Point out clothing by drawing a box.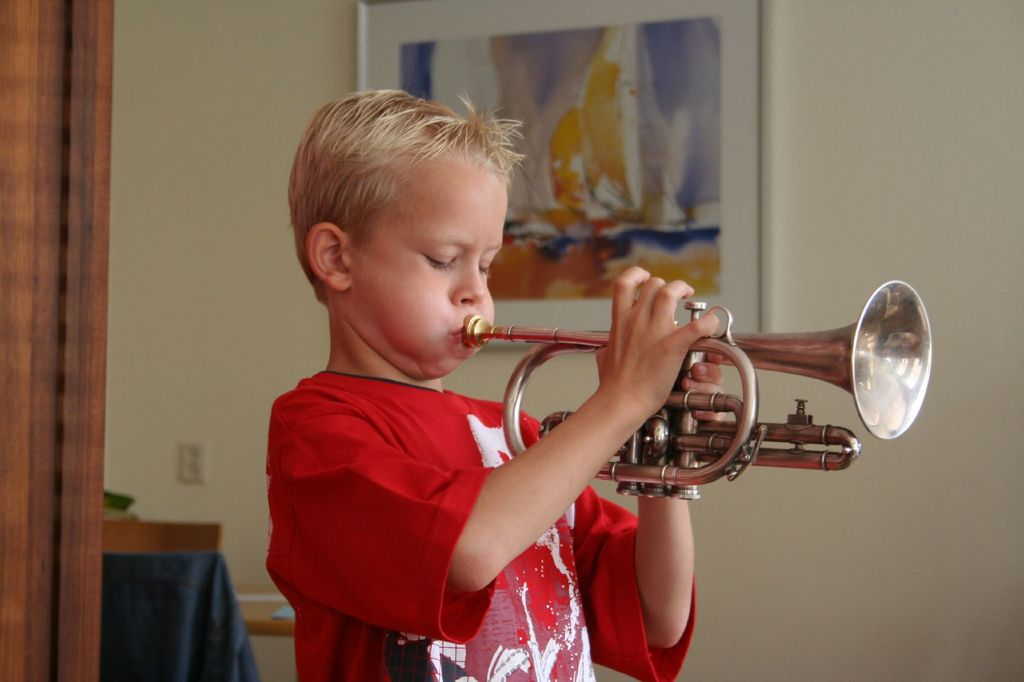
detection(260, 371, 700, 681).
